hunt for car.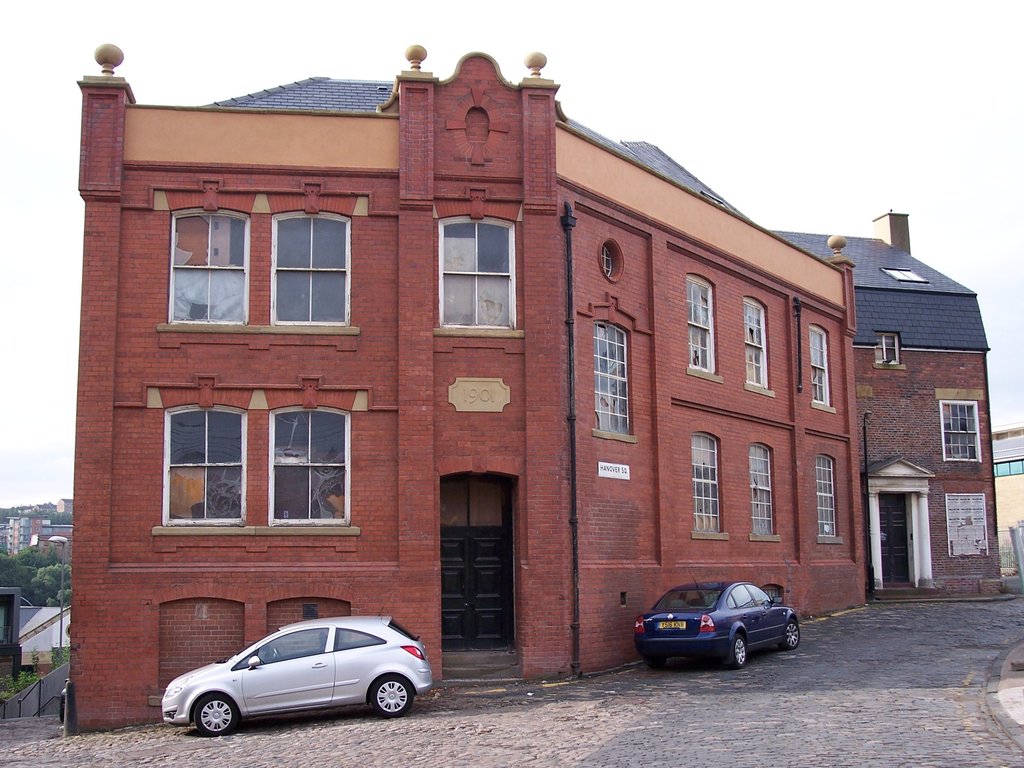
Hunted down at crop(632, 569, 801, 668).
